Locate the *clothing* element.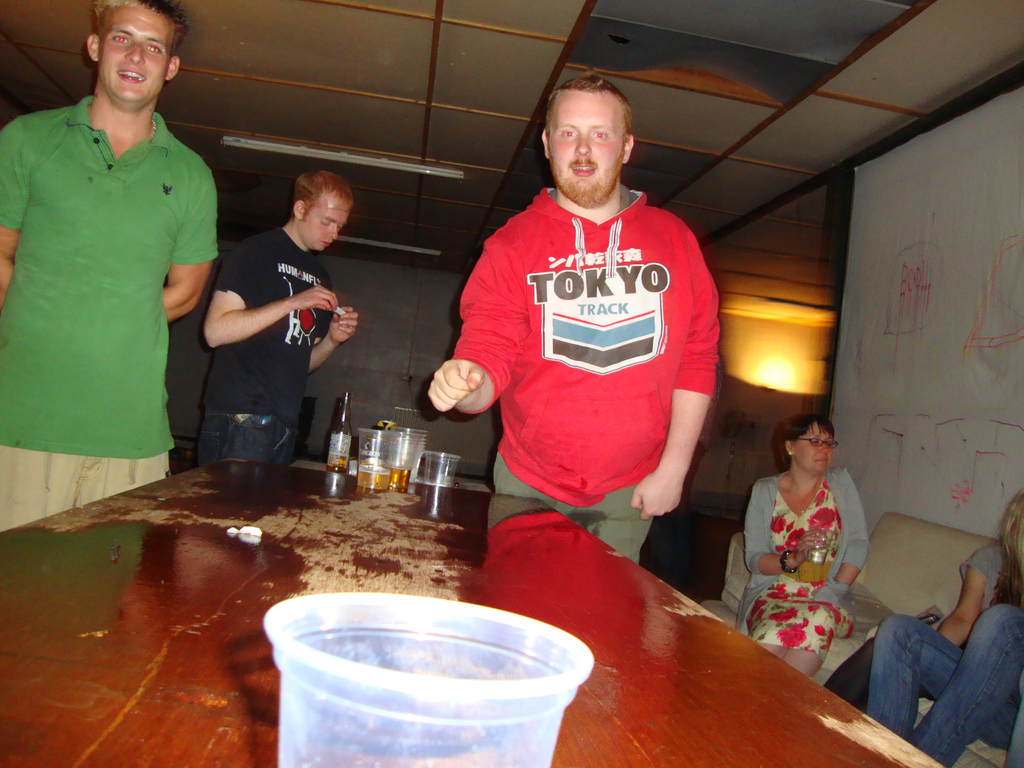
Element bbox: 737, 465, 867, 657.
